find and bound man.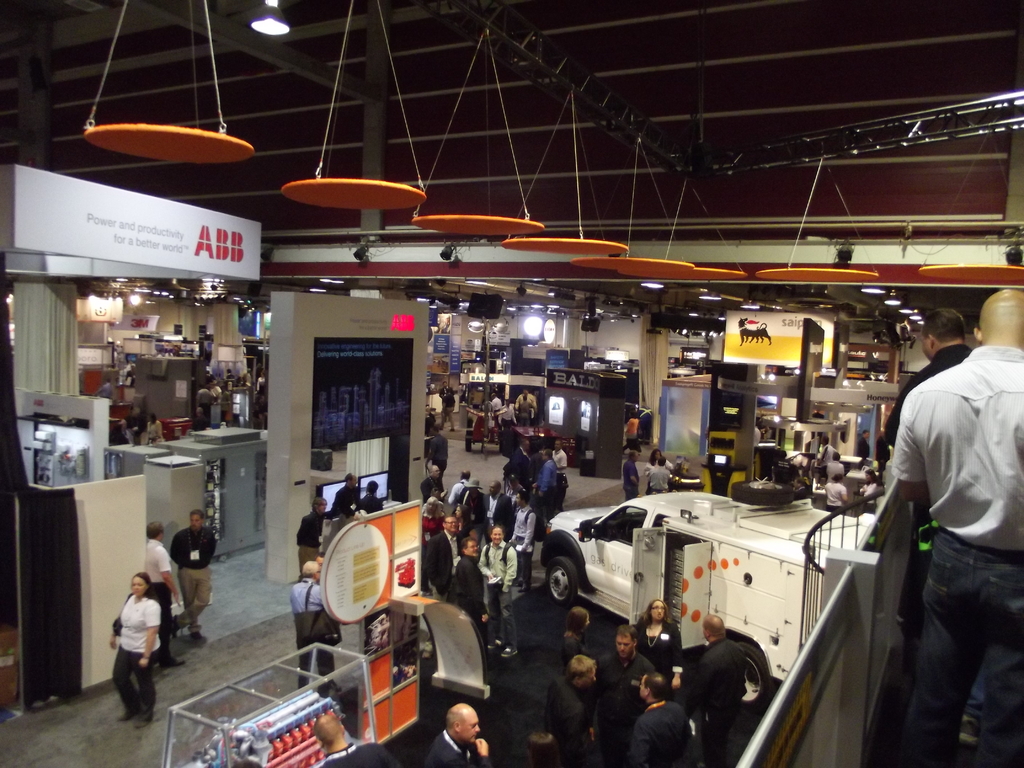
Bound: BBox(499, 401, 516, 427).
